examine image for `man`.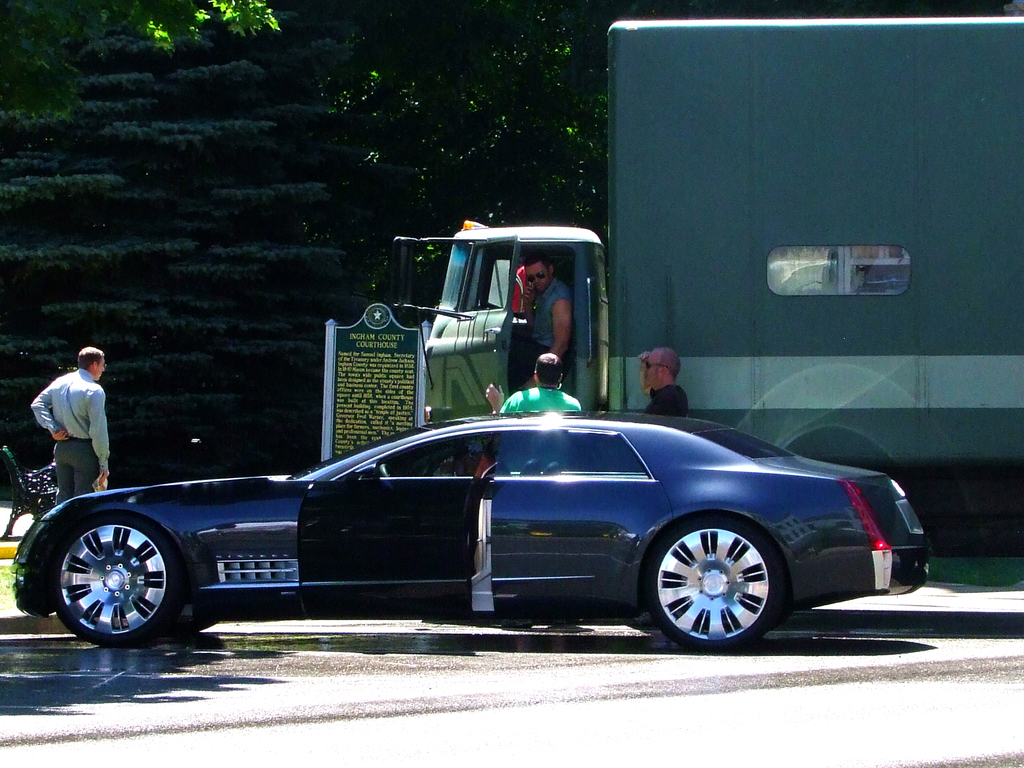
Examination result: pyautogui.locateOnScreen(518, 259, 572, 376).
